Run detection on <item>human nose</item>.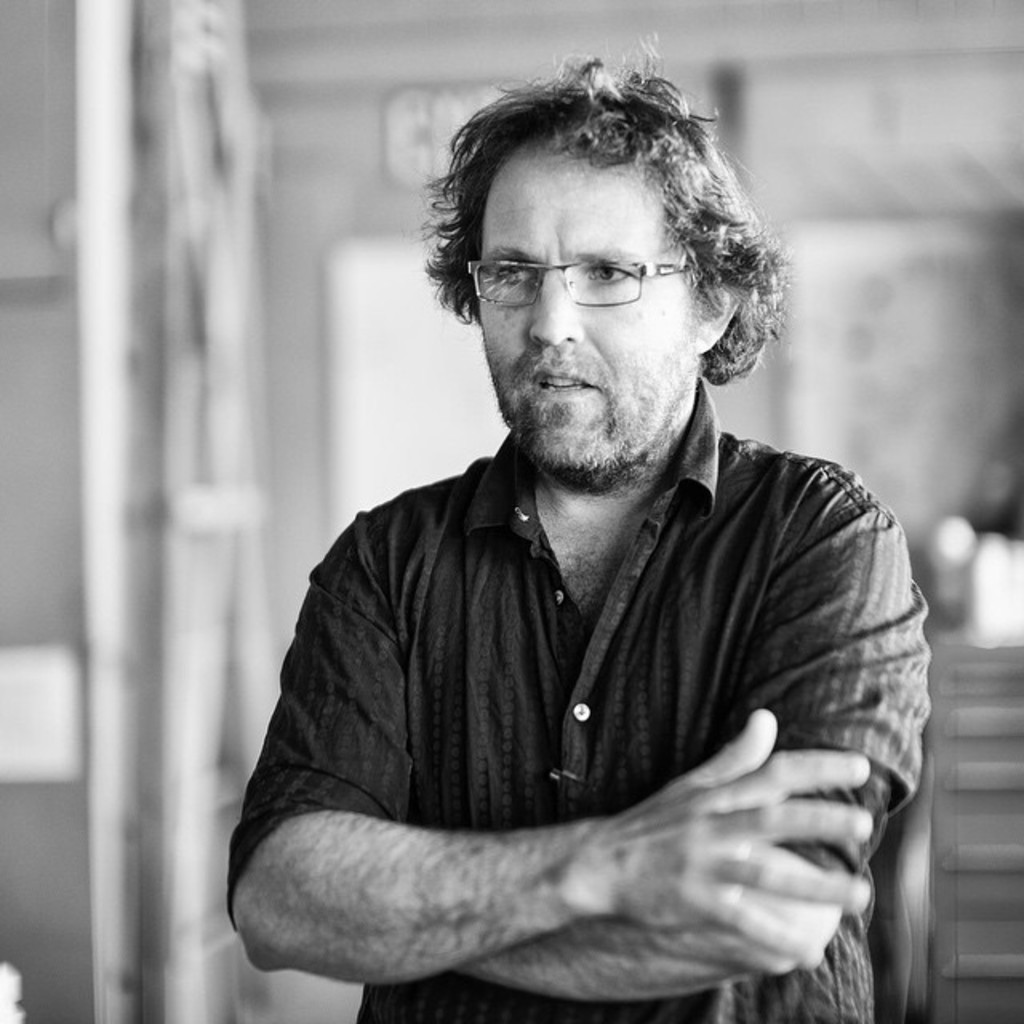
Result: 528,270,584,346.
